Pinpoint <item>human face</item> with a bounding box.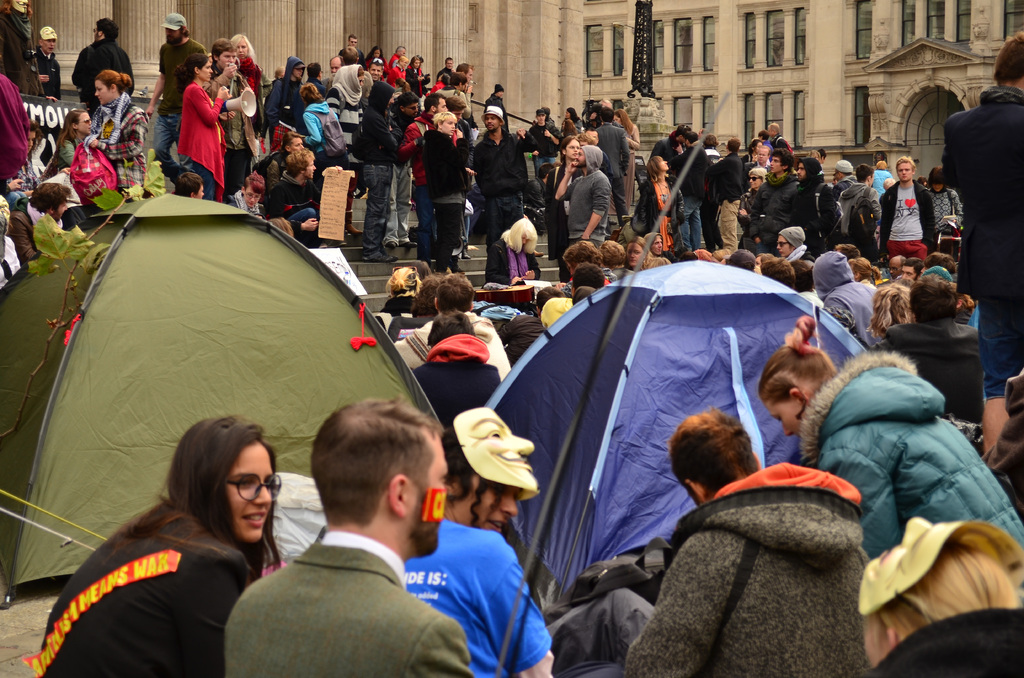
(left=412, top=433, right=454, bottom=559).
